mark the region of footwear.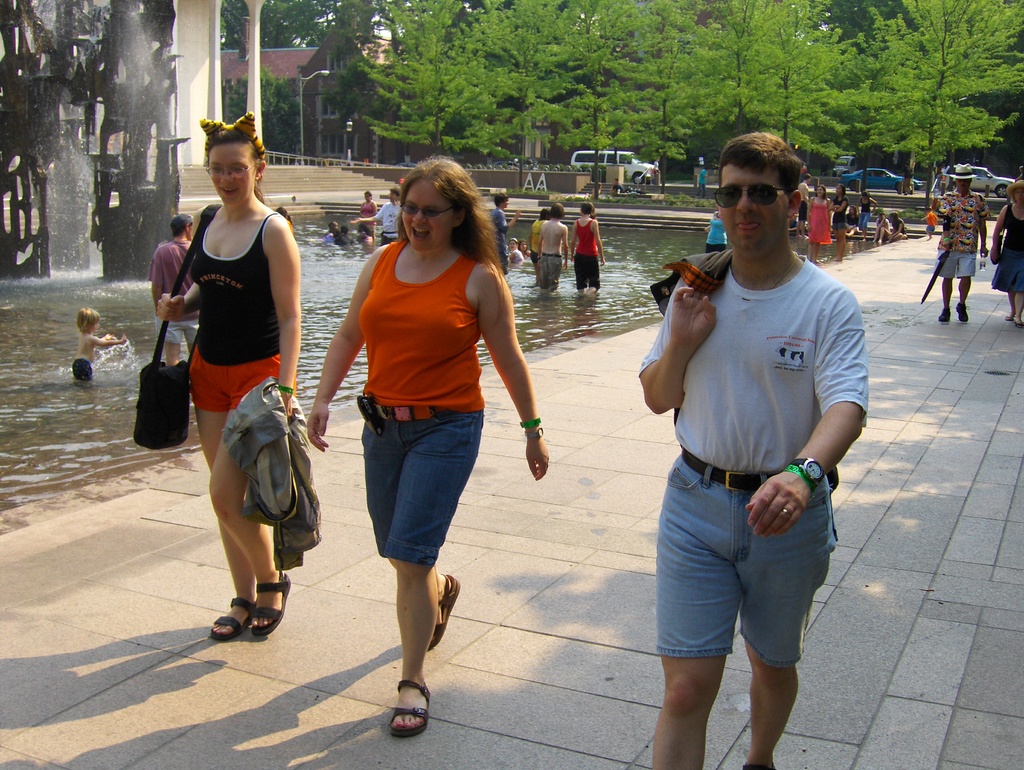
Region: {"left": 386, "top": 685, "right": 430, "bottom": 740}.
